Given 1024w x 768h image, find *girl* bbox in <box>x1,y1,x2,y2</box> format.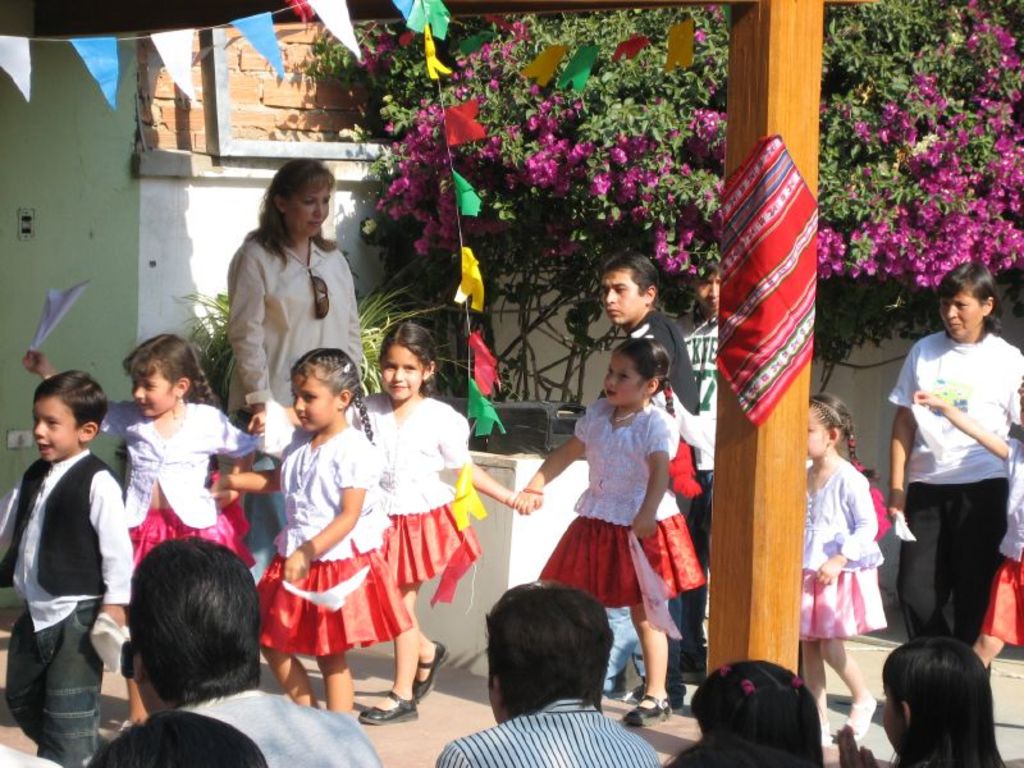
<box>689,660,826,767</box>.
